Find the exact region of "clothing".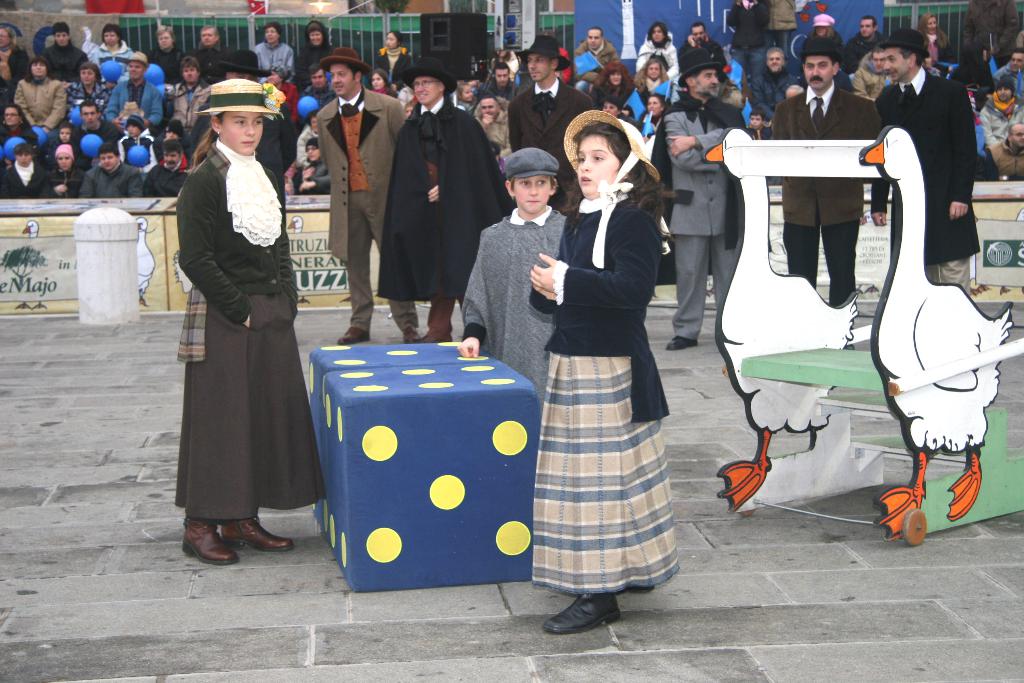
Exact region: (x1=872, y1=83, x2=980, y2=293).
